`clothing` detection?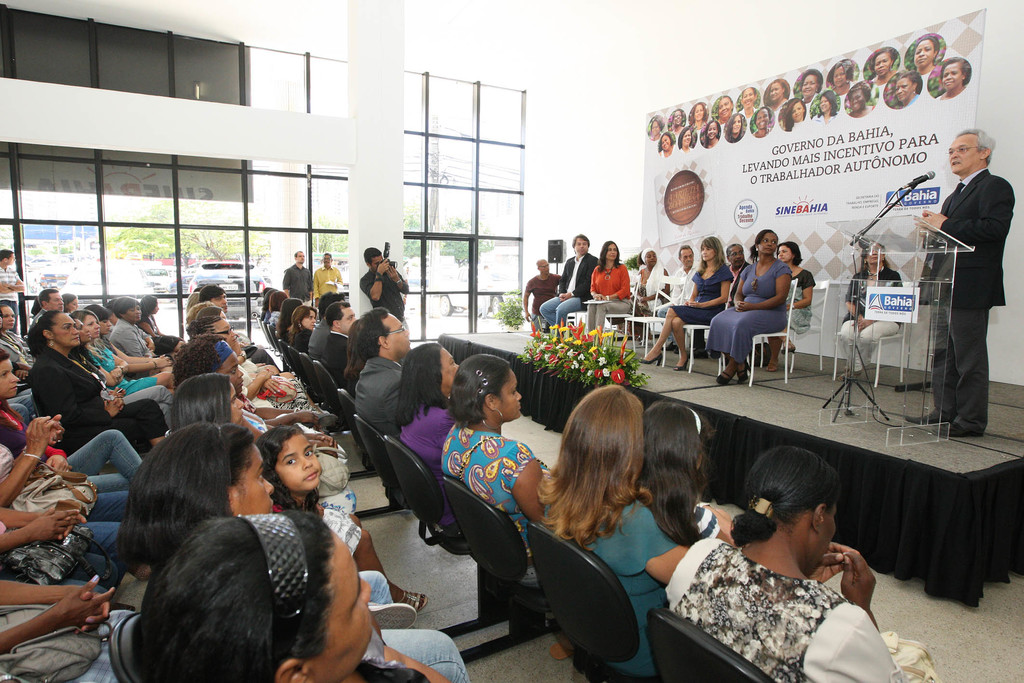
<region>541, 242, 612, 349</region>
